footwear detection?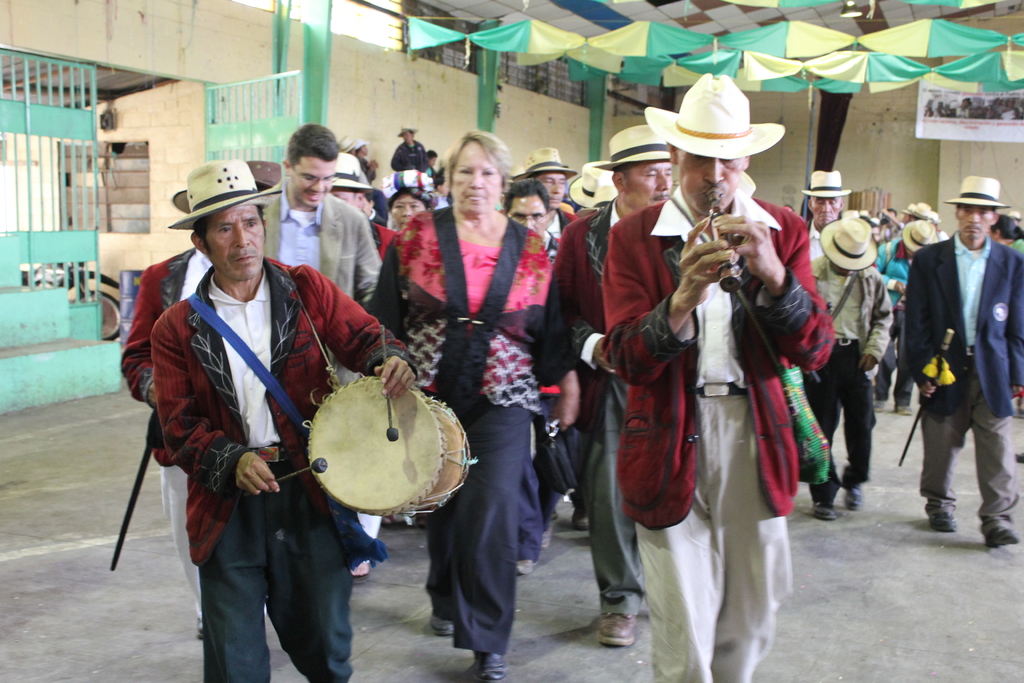
bbox=[929, 502, 955, 534]
